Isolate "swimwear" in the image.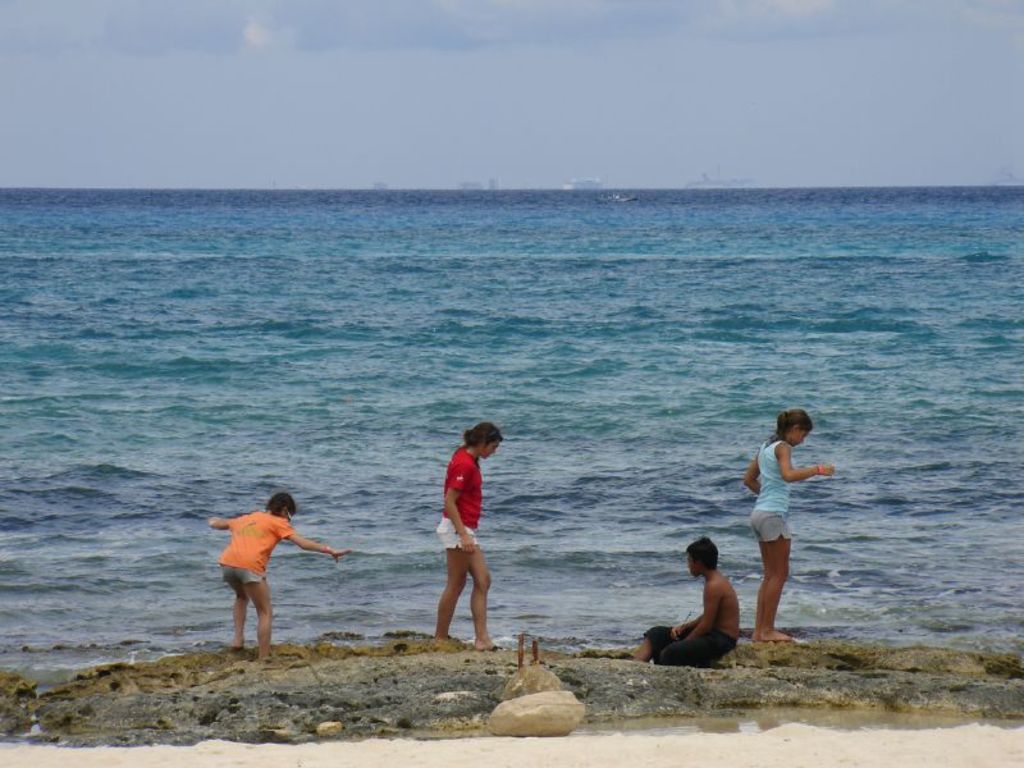
Isolated region: 625:604:739:673.
